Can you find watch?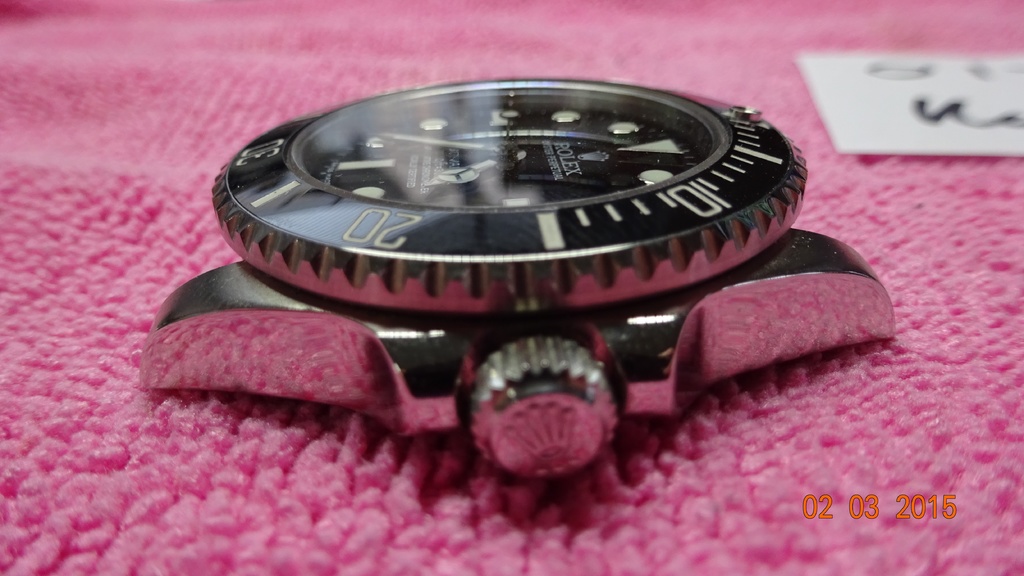
Yes, bounding box: rect(138, 76, 897, 479).
